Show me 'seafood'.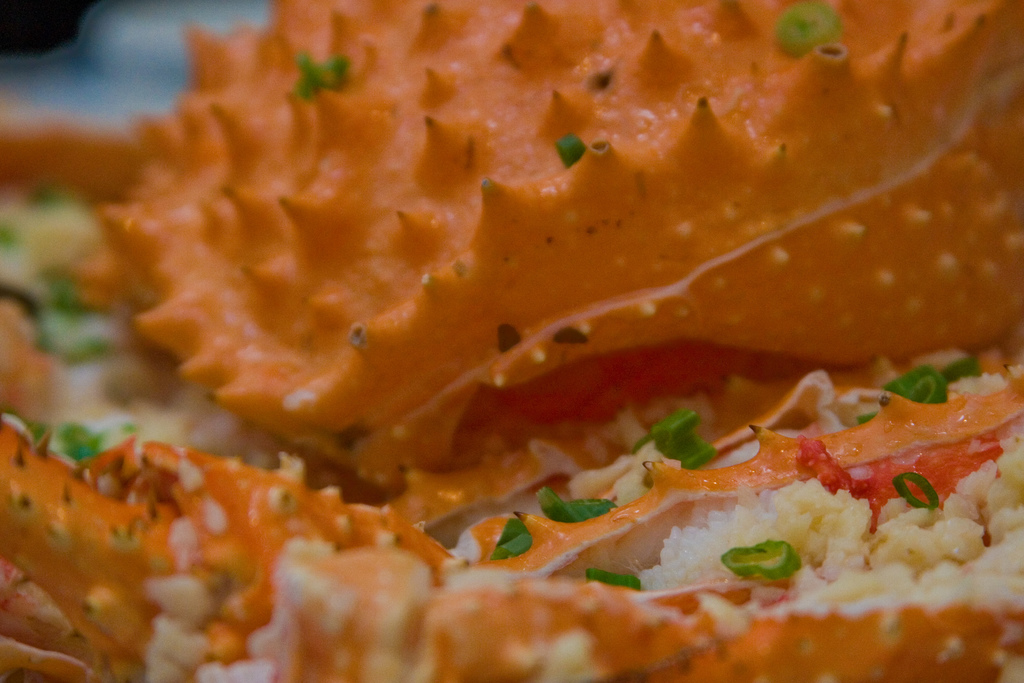
'seafood' is here: locate(0, 0, 1023, 682).
